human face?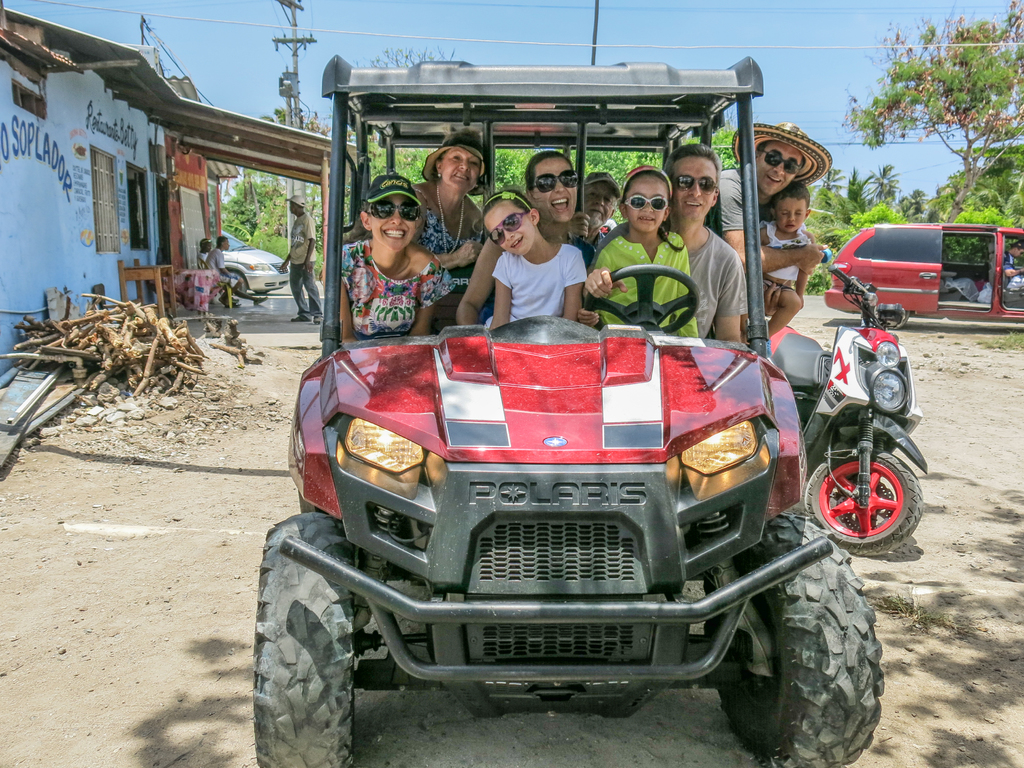
<region>367, 195, 420, 253</region>
